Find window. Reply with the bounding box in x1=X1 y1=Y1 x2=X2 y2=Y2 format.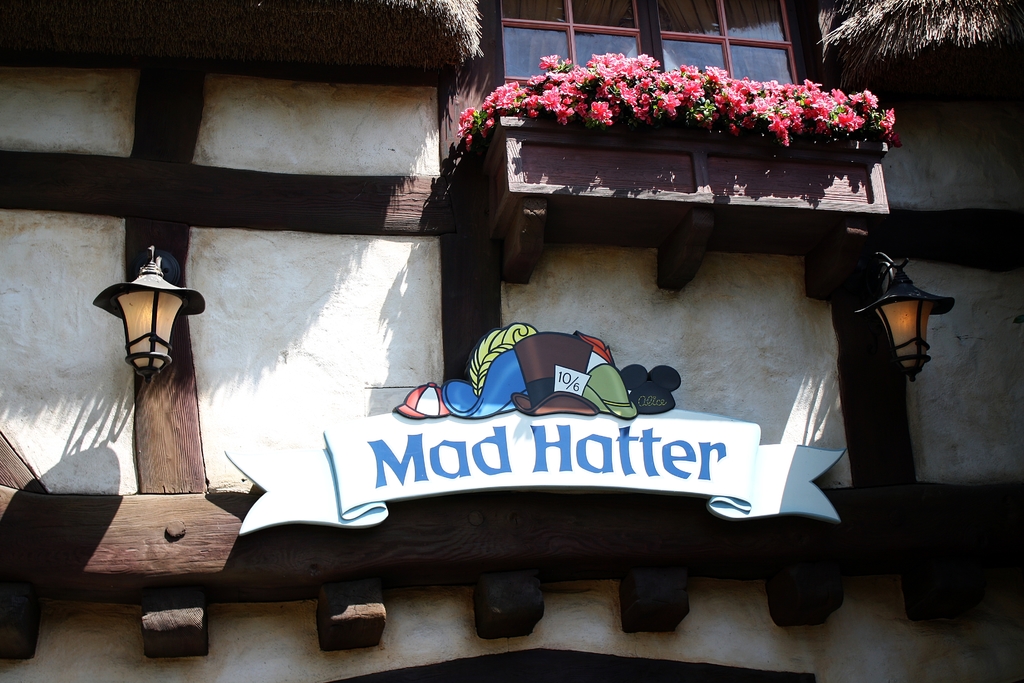
x1=655 y1=0 x2=793 y2=109.
